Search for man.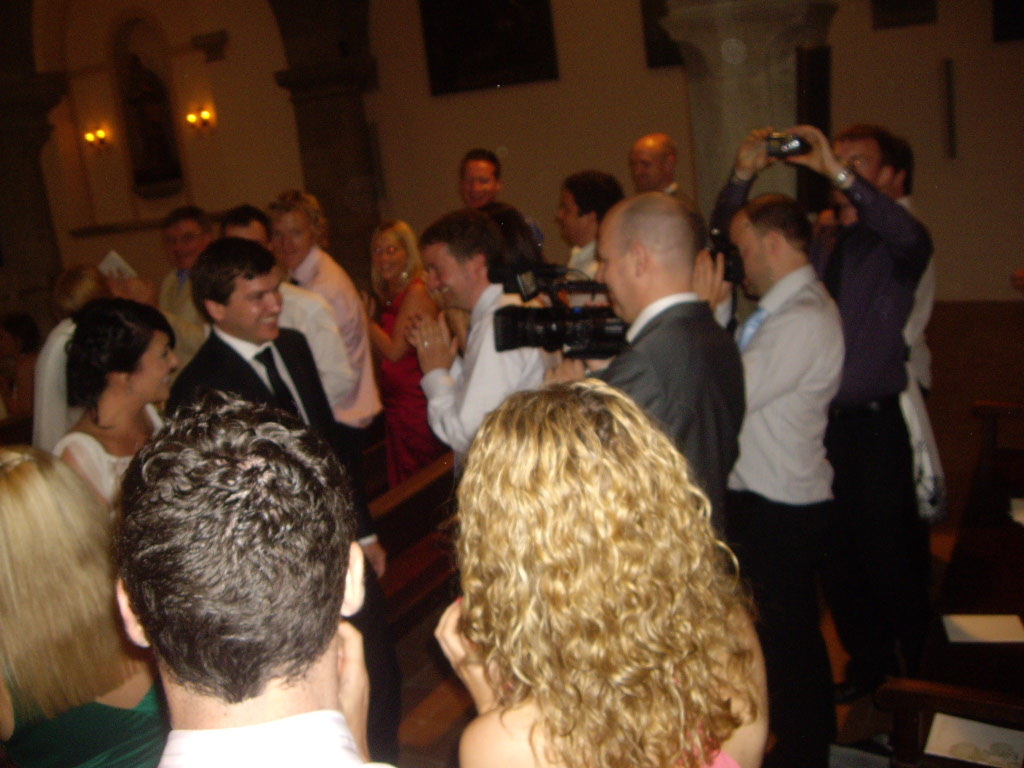
Found at 458/148/507/210.
